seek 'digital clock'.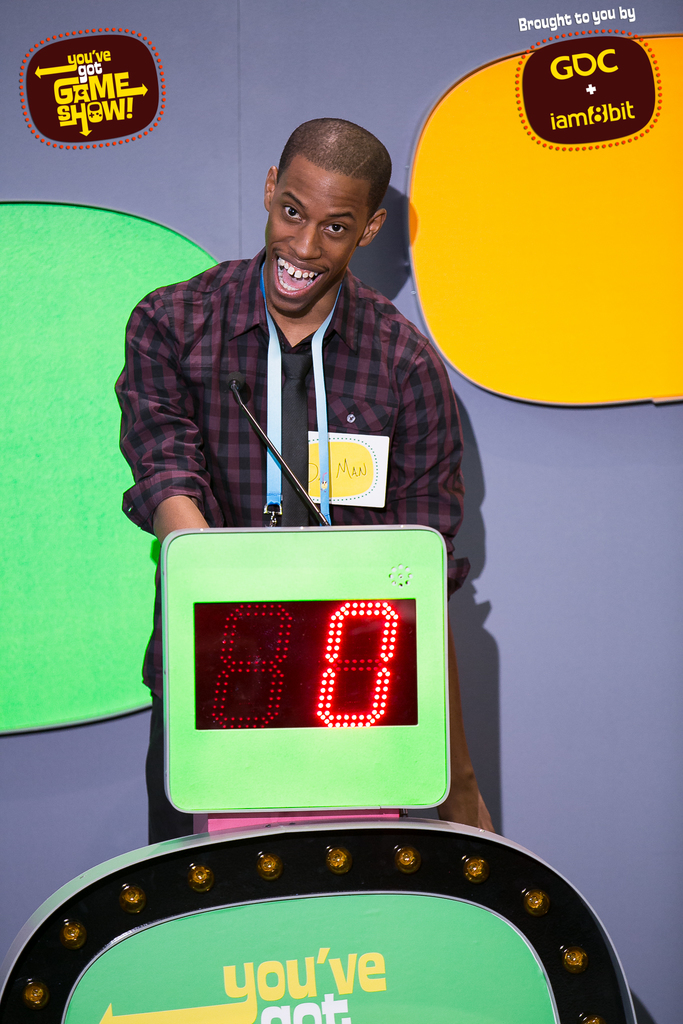
154:527:455:815.
